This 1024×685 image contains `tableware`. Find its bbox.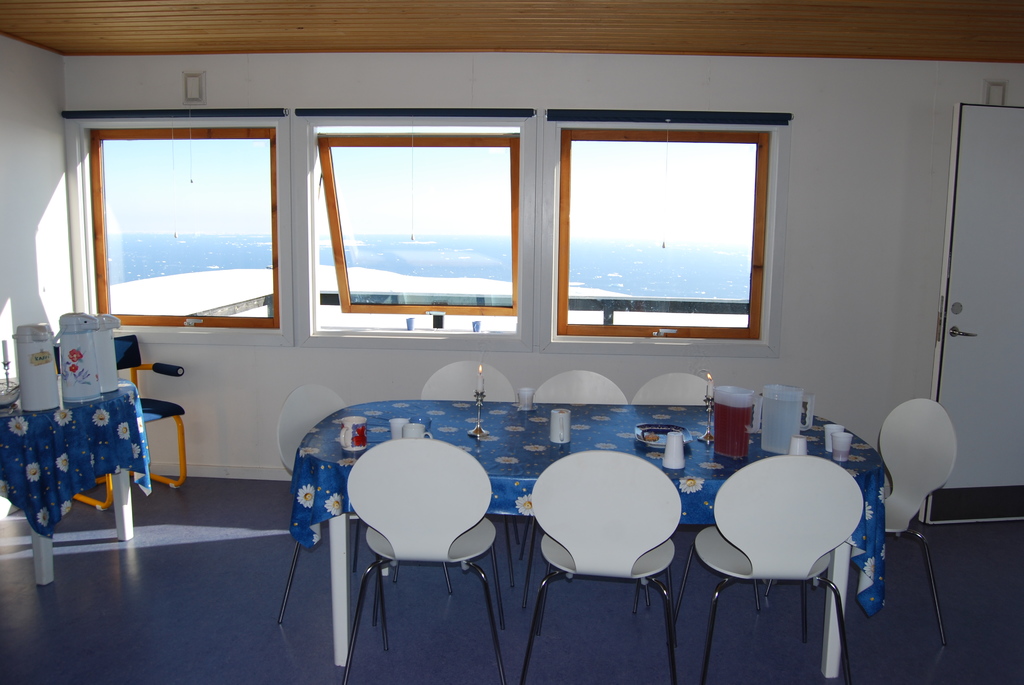
[x1=791, y1=433, x2=810, y2=453].
